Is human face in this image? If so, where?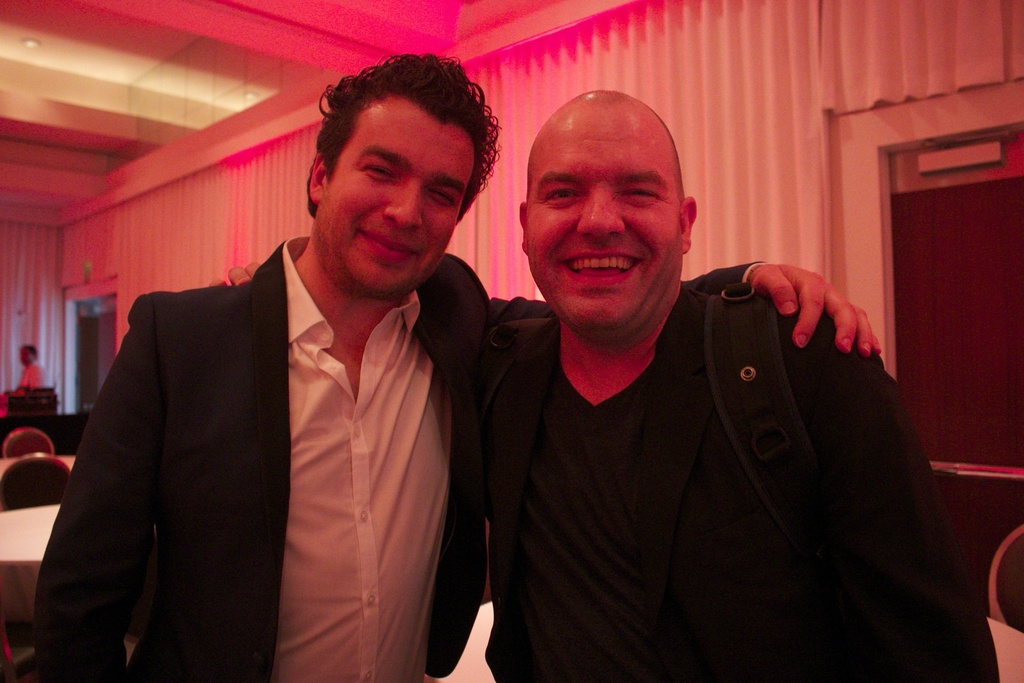
Yes, at pyautogui.locateOnScreen(315, 95, 475, 293).
